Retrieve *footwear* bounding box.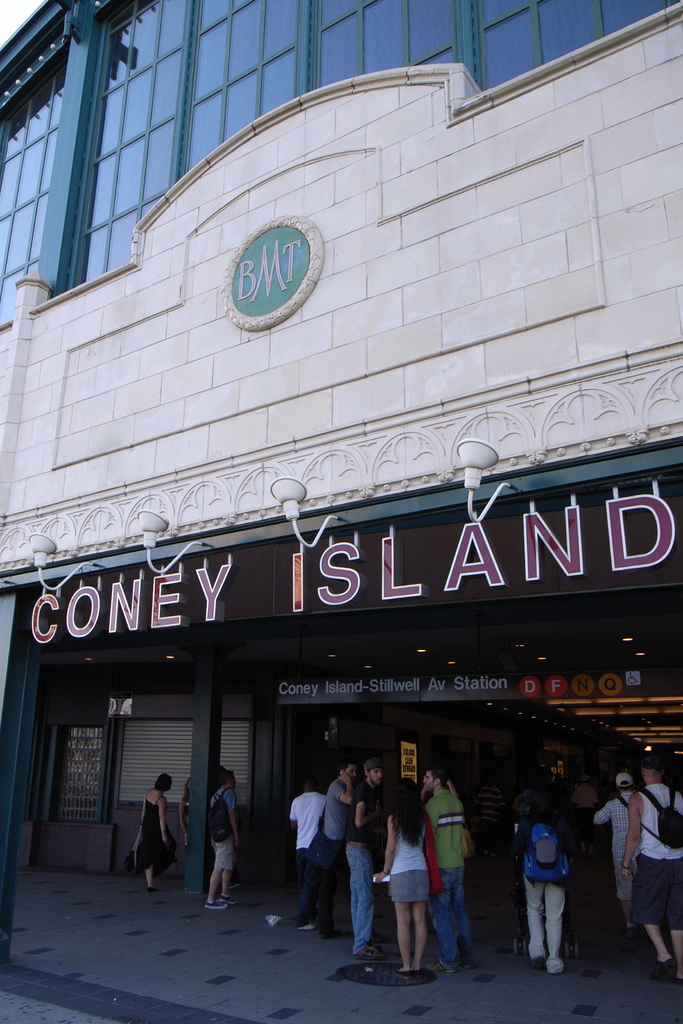
Bounding box: <region>431, 963, 457, 977</region>.
